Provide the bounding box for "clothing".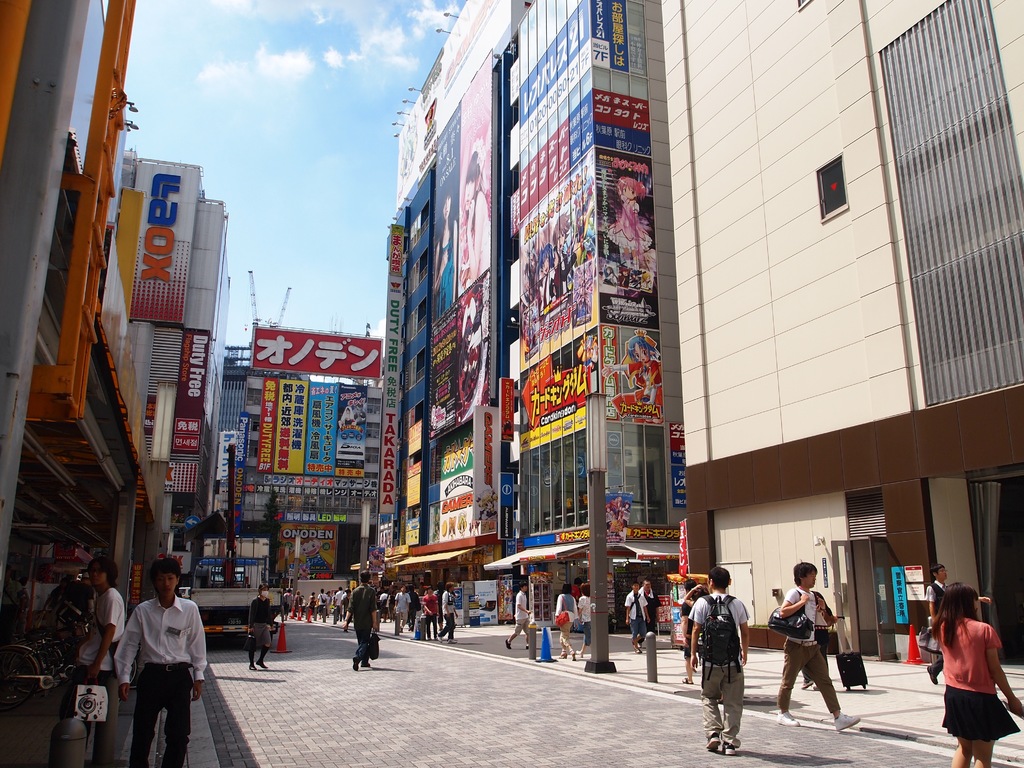
select_region(557, 247, 578, 298).
